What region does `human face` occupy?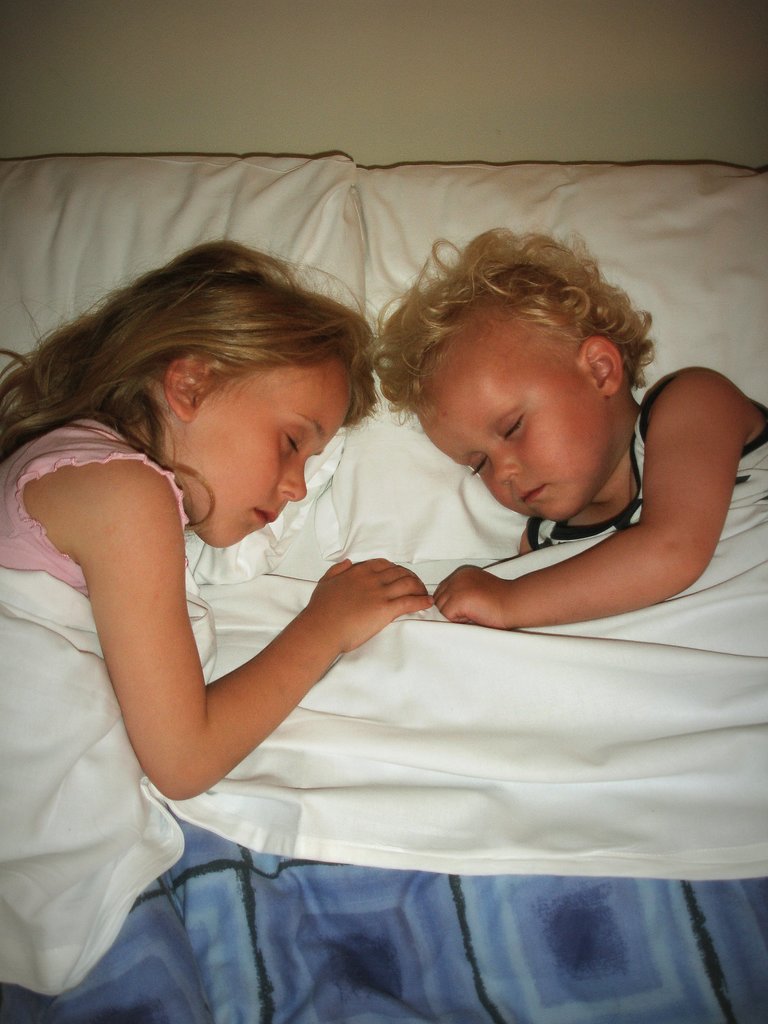
x1=186 y1=352 x2=355 y2=548.
